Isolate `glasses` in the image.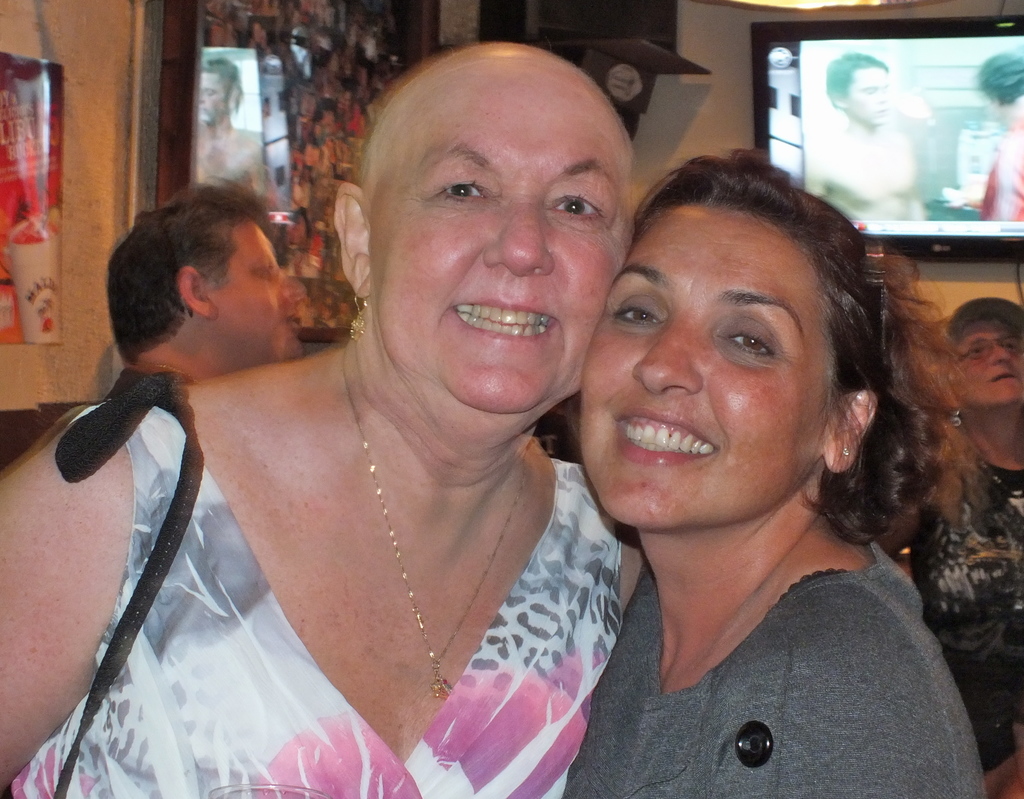
Isolated region: pyautogui.locateOnScreen(954, 333, 1023, 362).
